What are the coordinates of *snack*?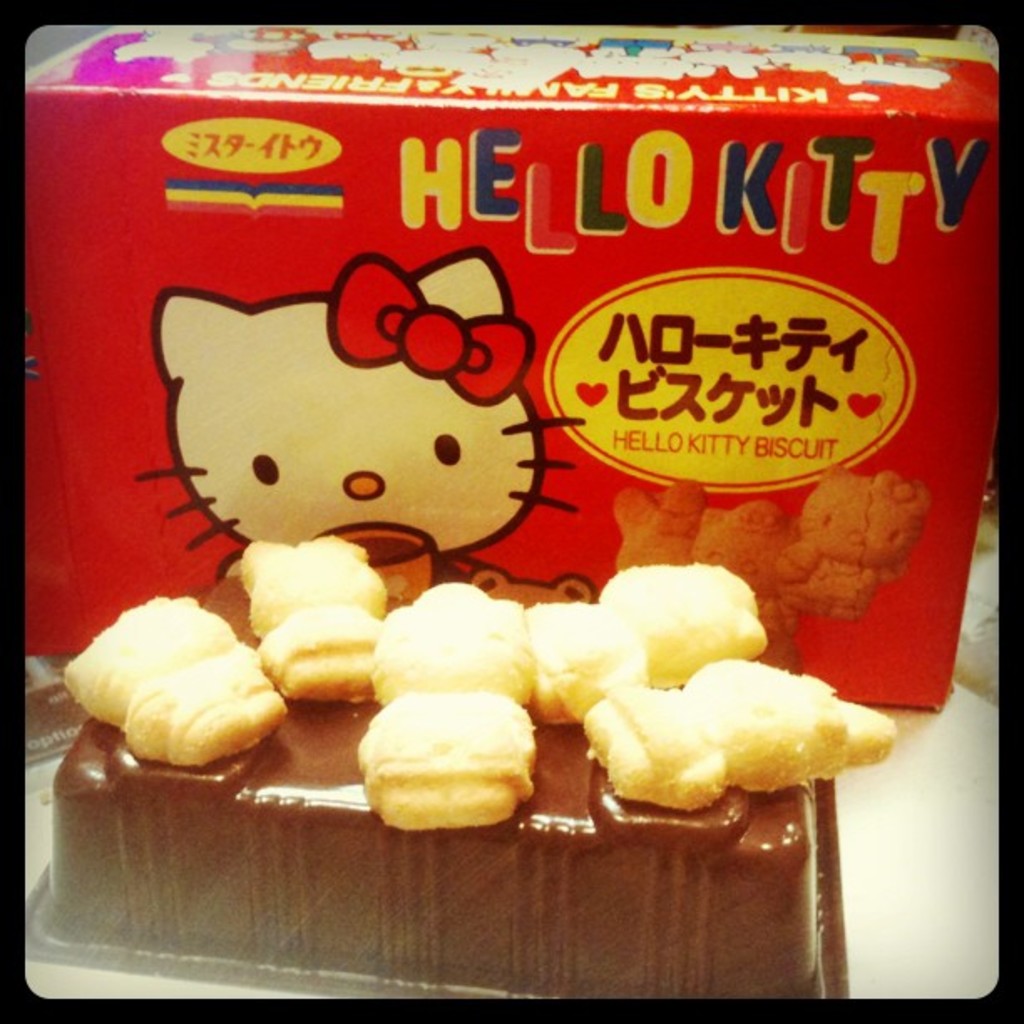
355, 689, 542, 832.
